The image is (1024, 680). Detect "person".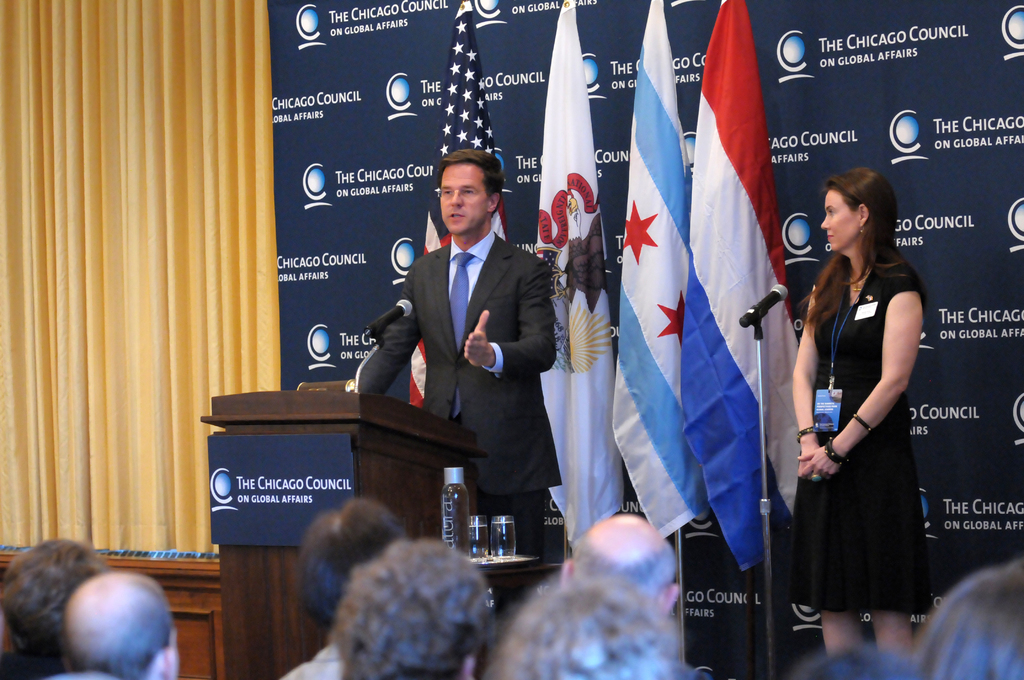
Detection: box=[493, 567, 706, 679].
